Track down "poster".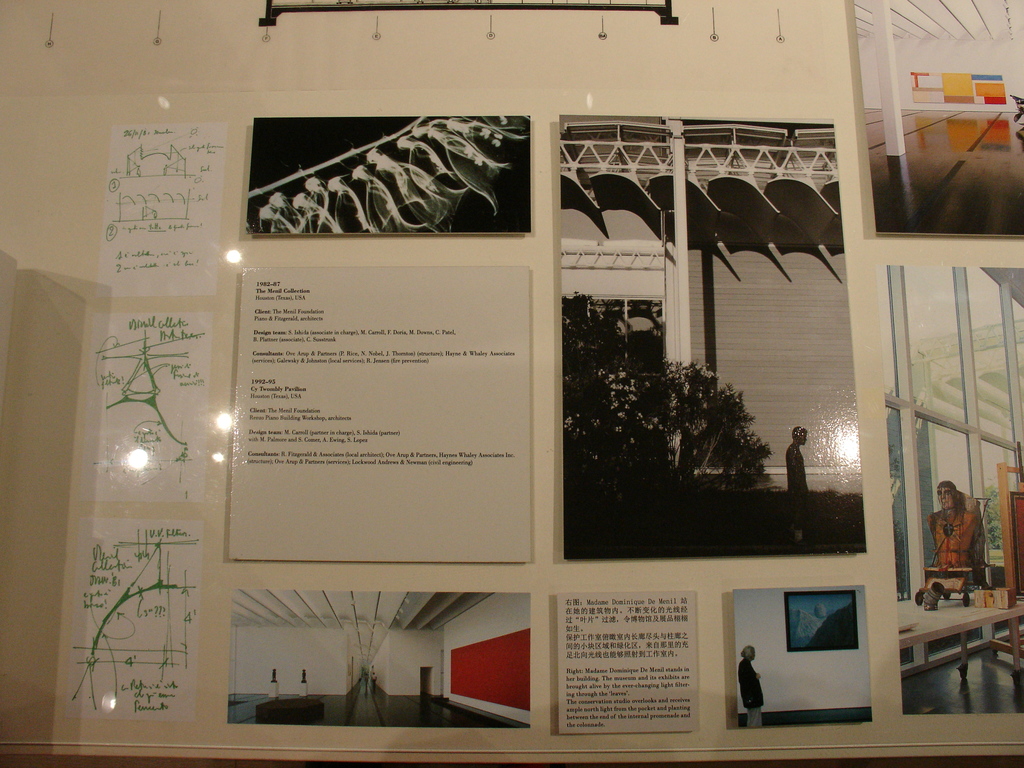
Tracked to 555, 593, 699, 733.
